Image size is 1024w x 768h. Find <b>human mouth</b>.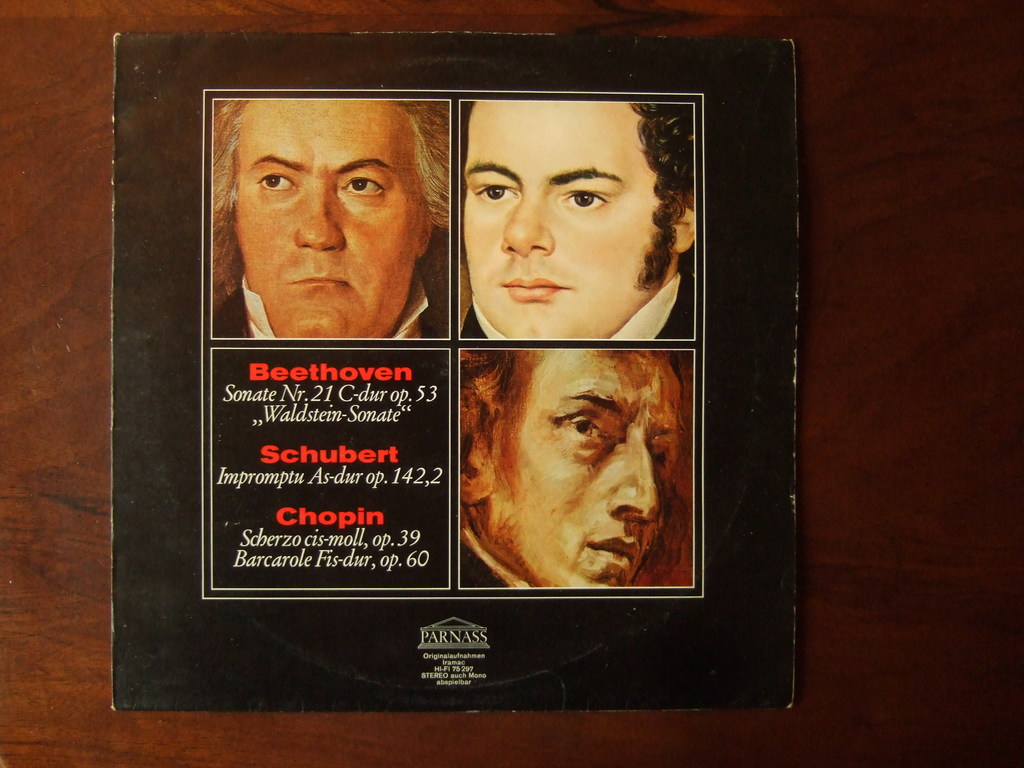
pyautogui.locateOnScreen(504, 275, 569, 300).
